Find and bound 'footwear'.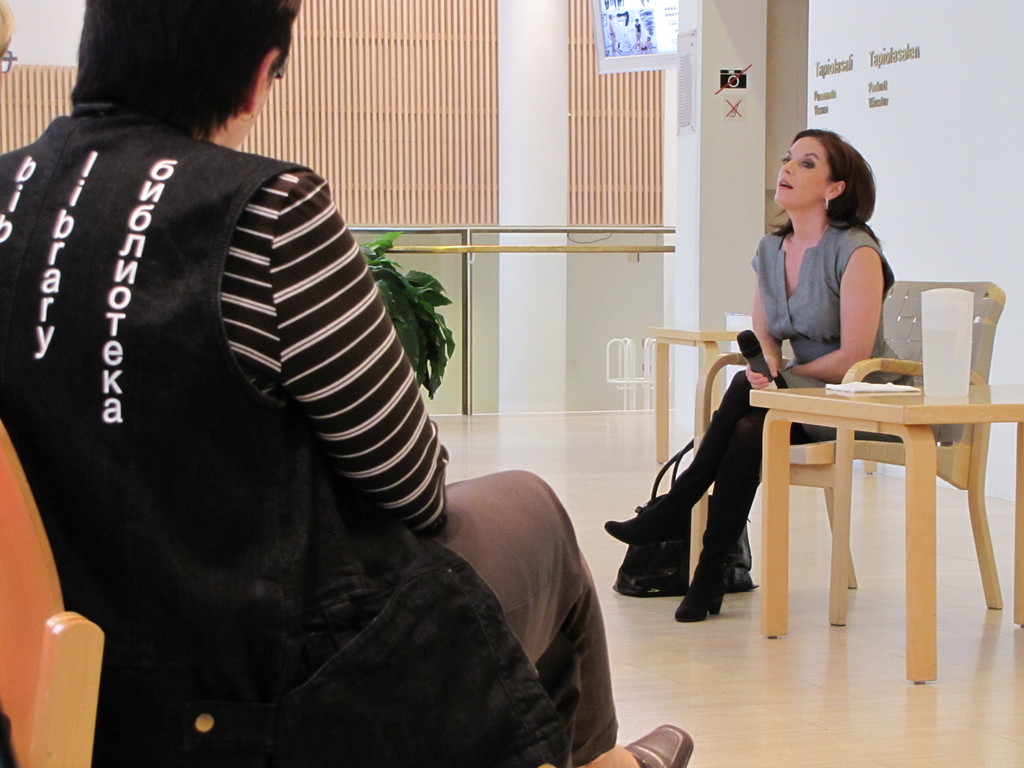
Bound: 605/410/732/547.
